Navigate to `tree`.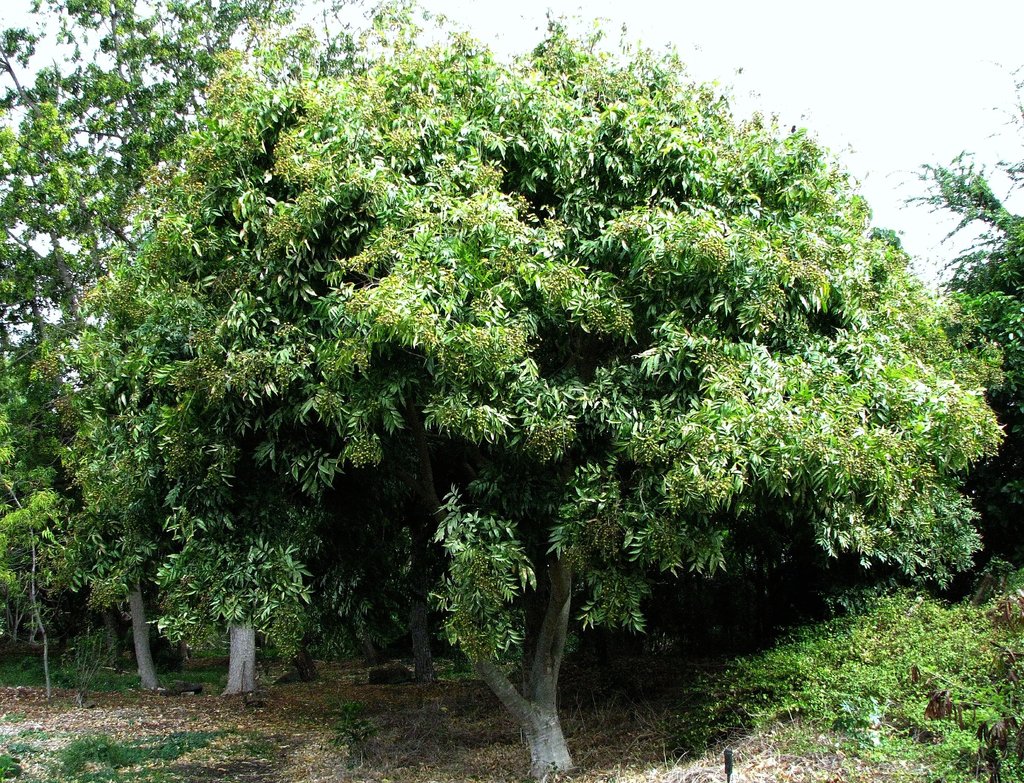
Navigation target: <region>952, 47, 1023, 752</region>.
